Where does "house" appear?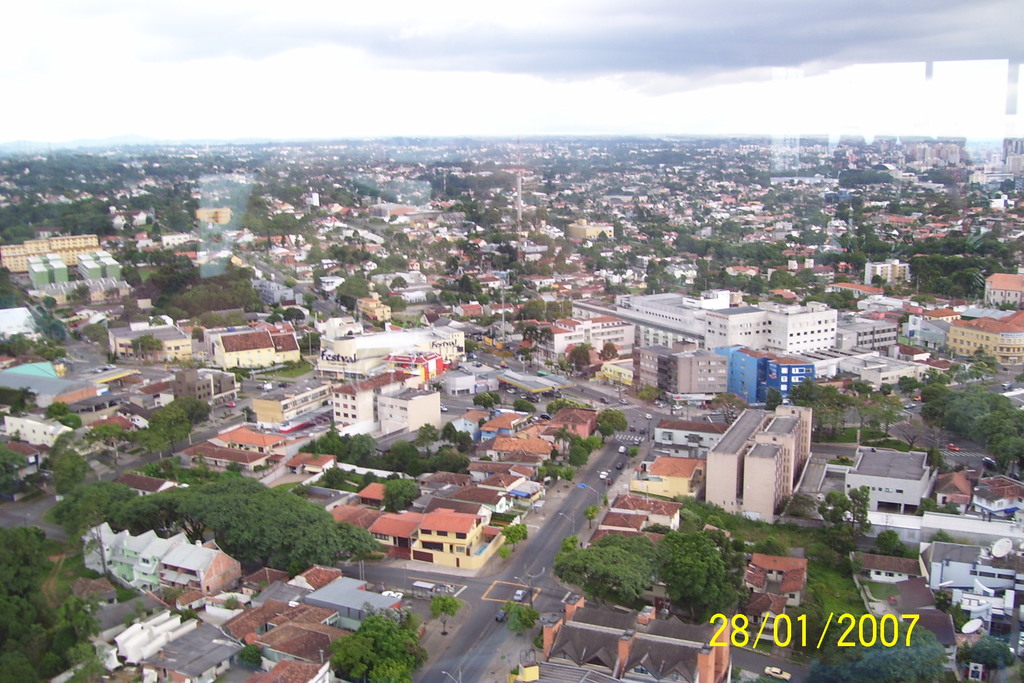
Appears at Rect(402, 292, 441, 305).
